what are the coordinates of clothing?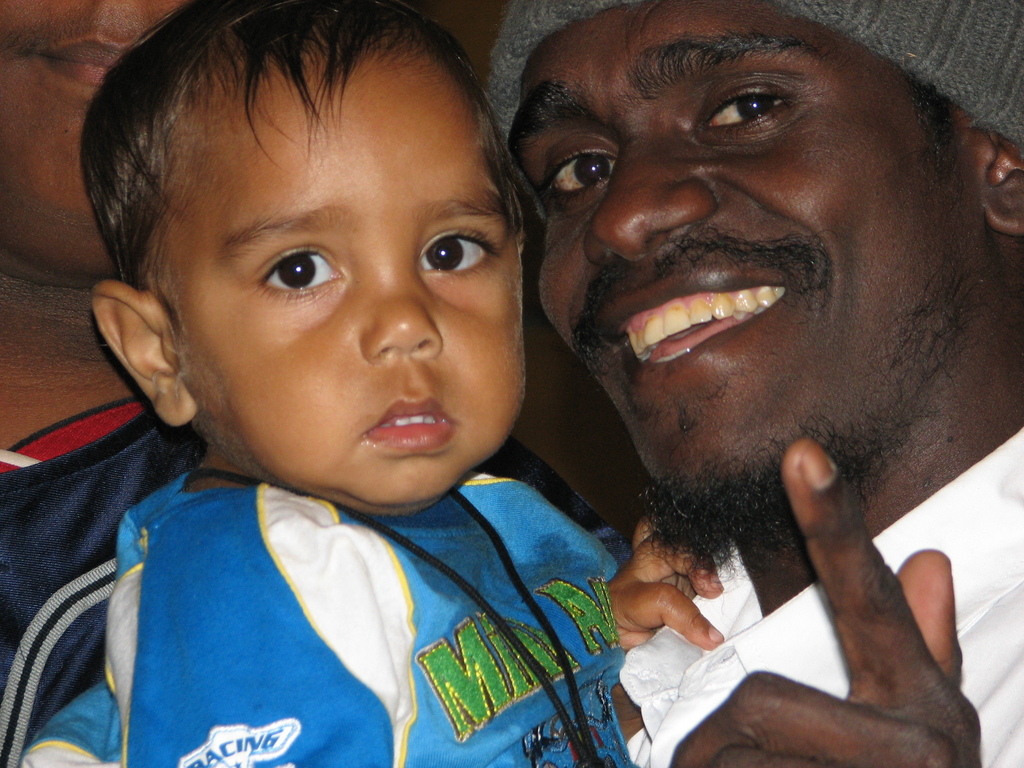
(31,414,694,751).
